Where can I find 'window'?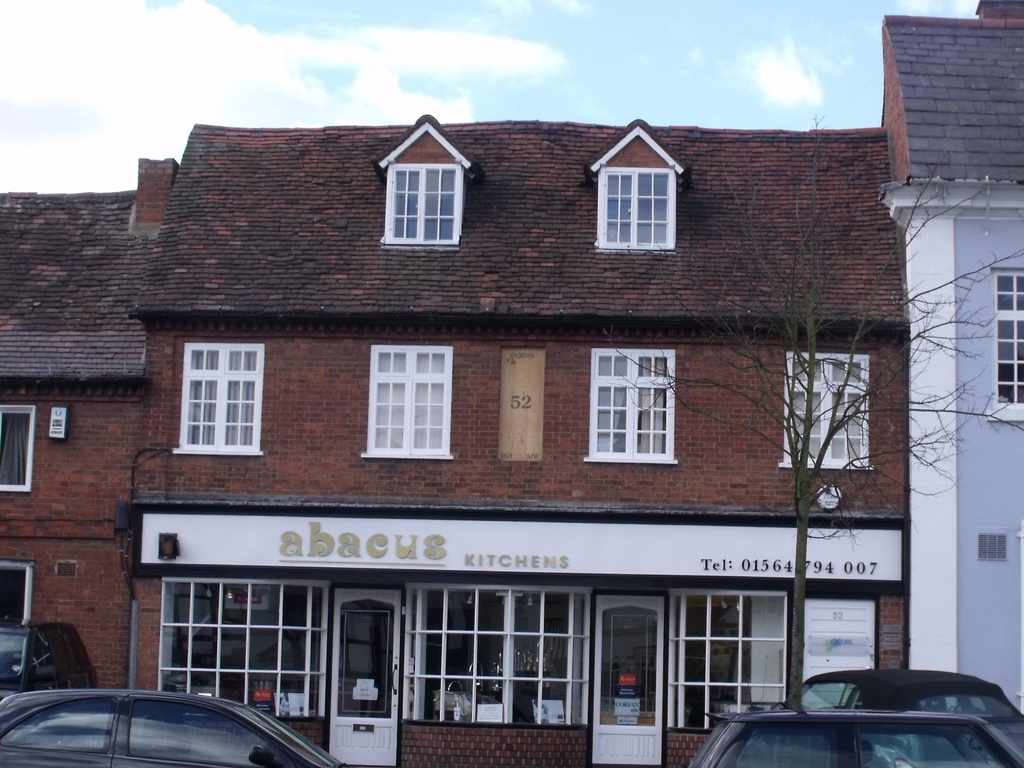
You can find it at 0, 406, 39, 491.
